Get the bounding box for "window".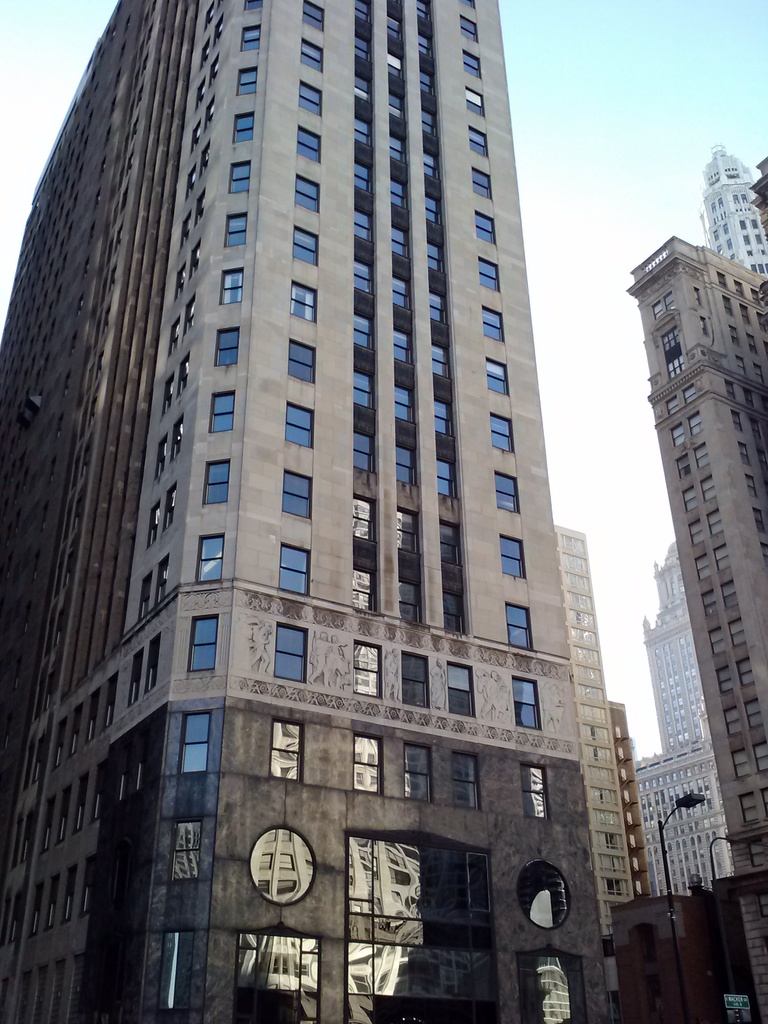
bbox=[471, 166, 487, 200].
